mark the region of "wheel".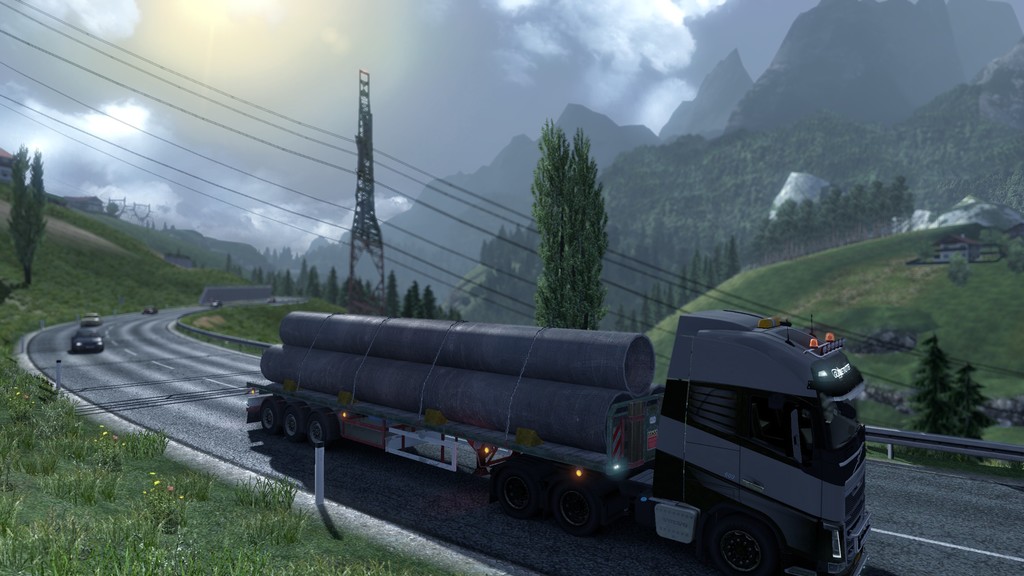
Region: x1=262, y1=395, x2=287, y2=431.
